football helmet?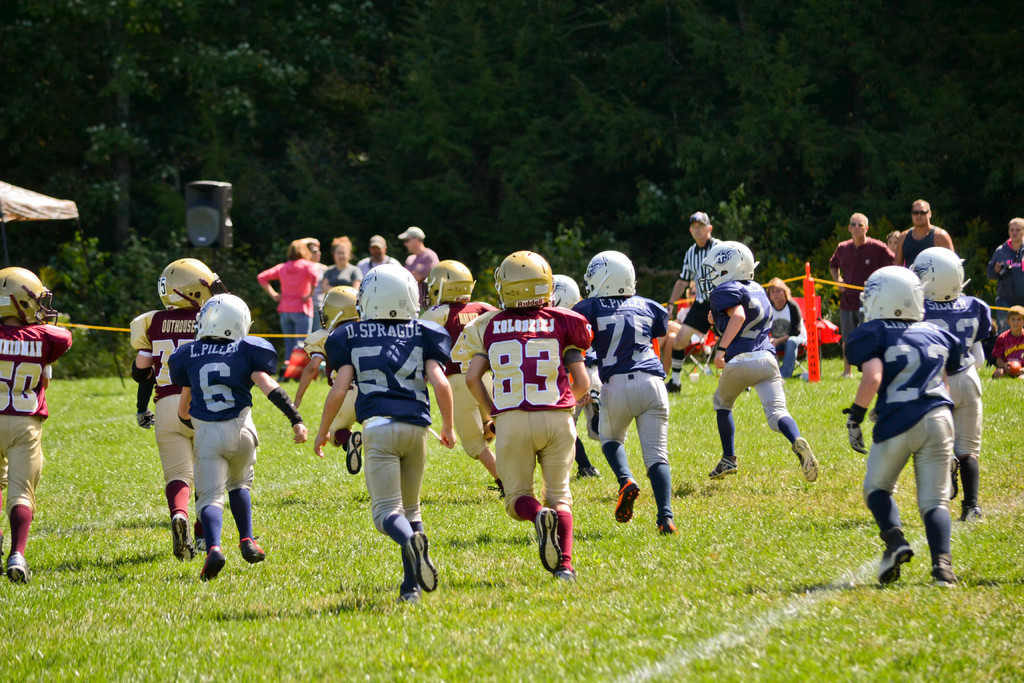
select_region(696, 241, 754, 302)
